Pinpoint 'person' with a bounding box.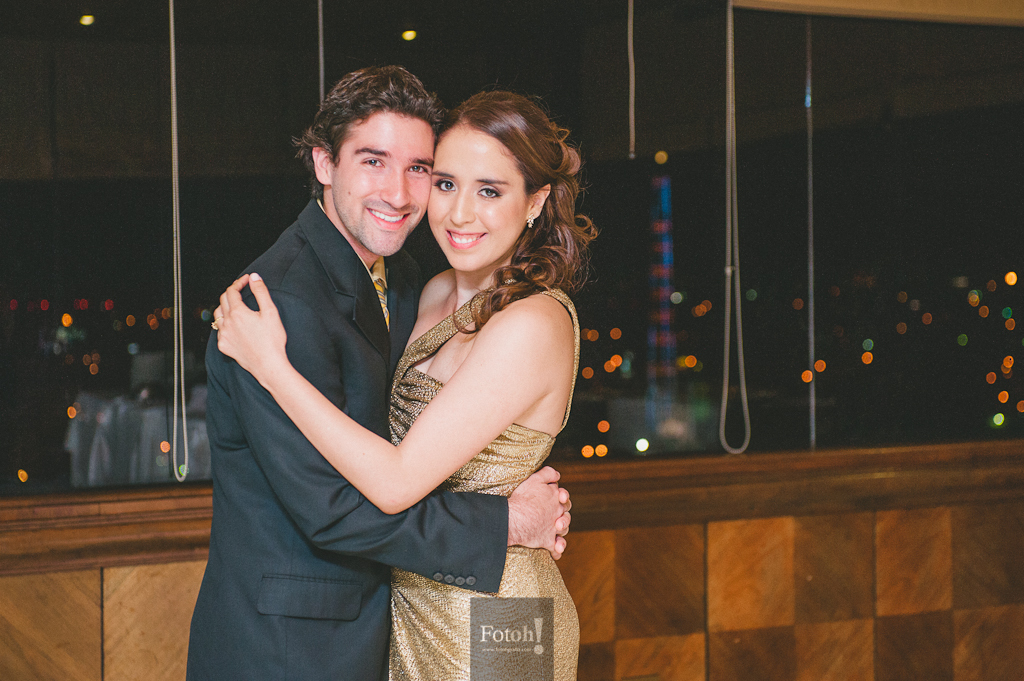
[left=211, top=86, right=596, bottom=680].
